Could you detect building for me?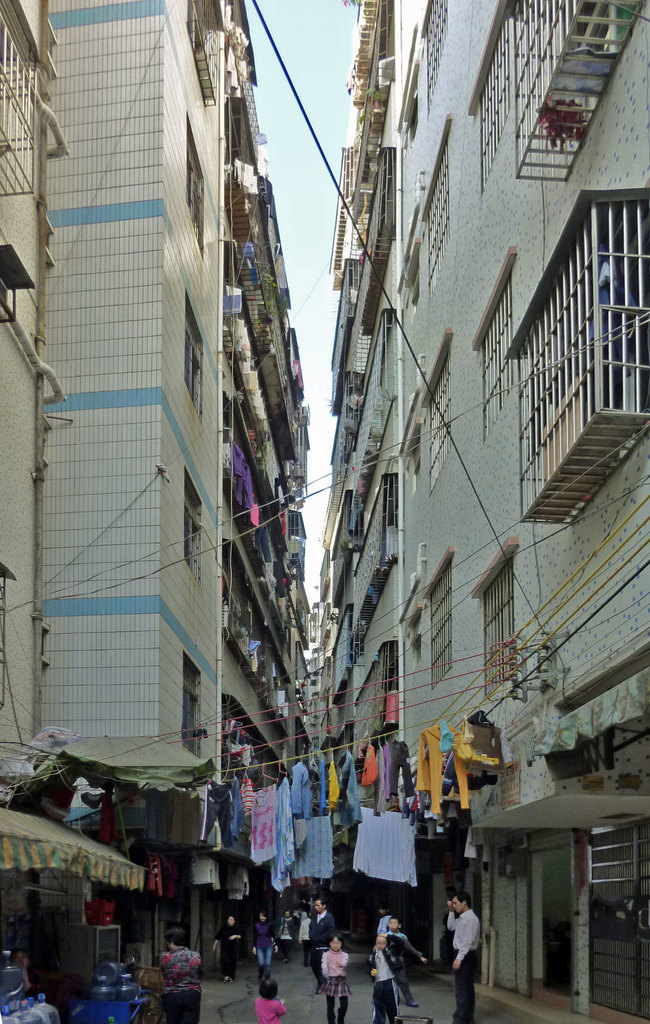
Detection result: x1=0 y1=0 x2=298 y2=941.
